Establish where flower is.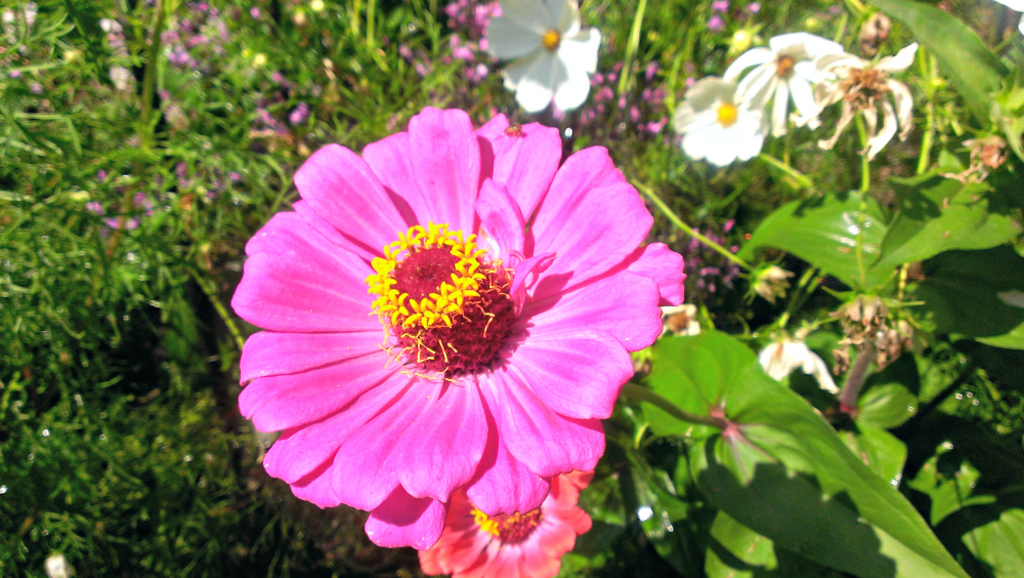
Established at (669, 74, 779, 168).
